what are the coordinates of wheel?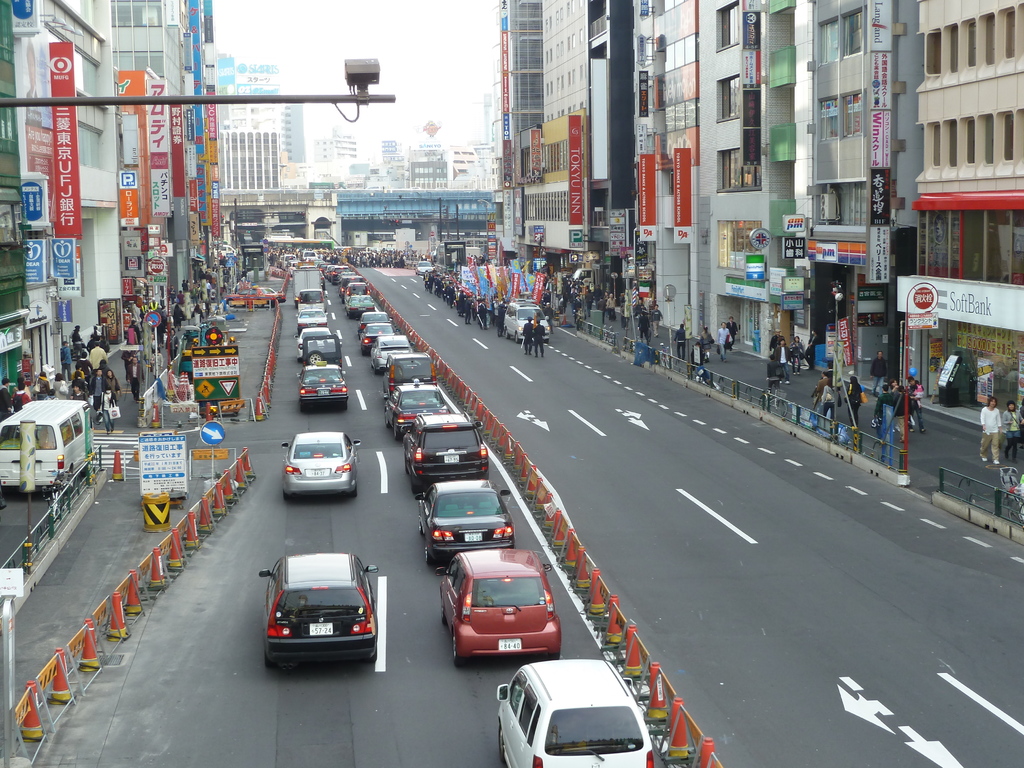
413, 479, 426, 497.
